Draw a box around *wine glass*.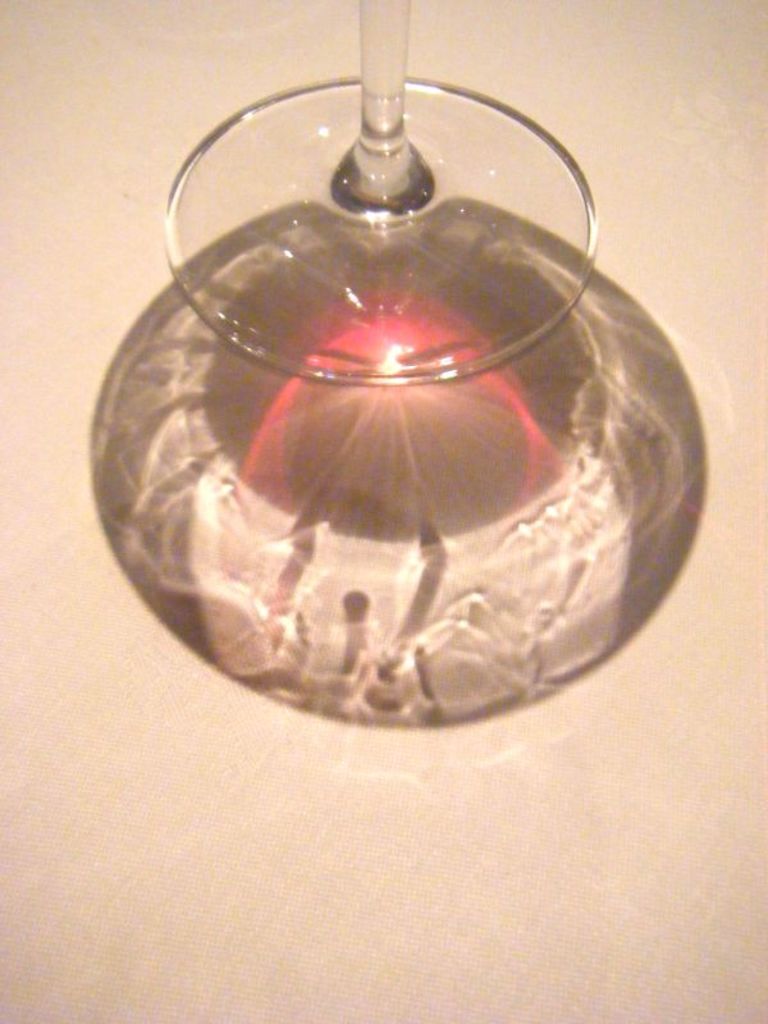
(166,0,599,388).
